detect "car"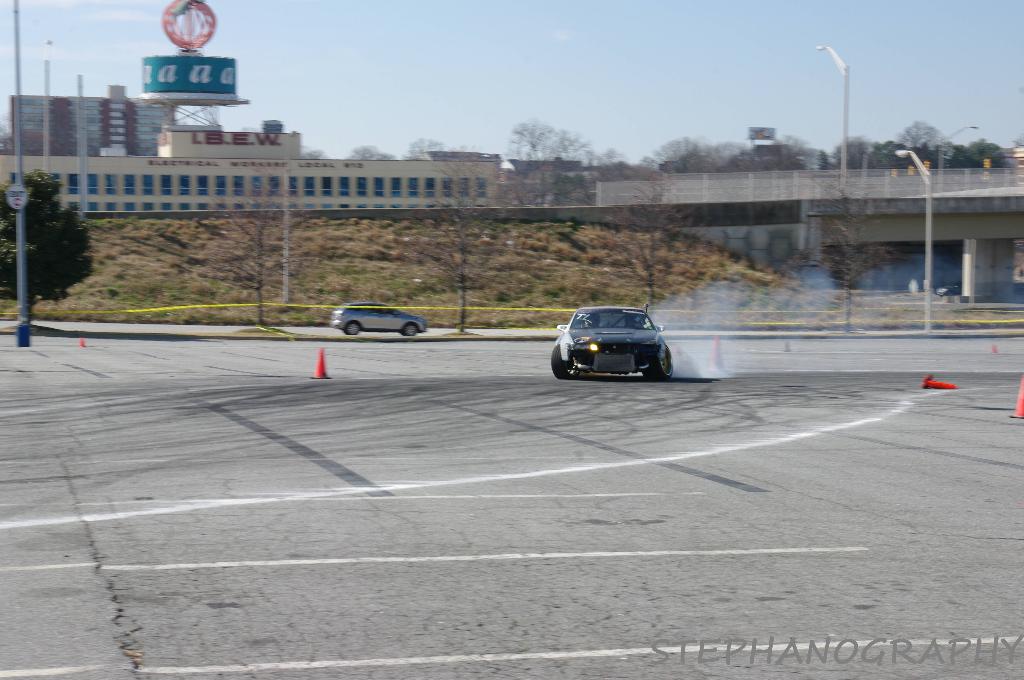
(left=552, top=306, right=675, bottom=382)
